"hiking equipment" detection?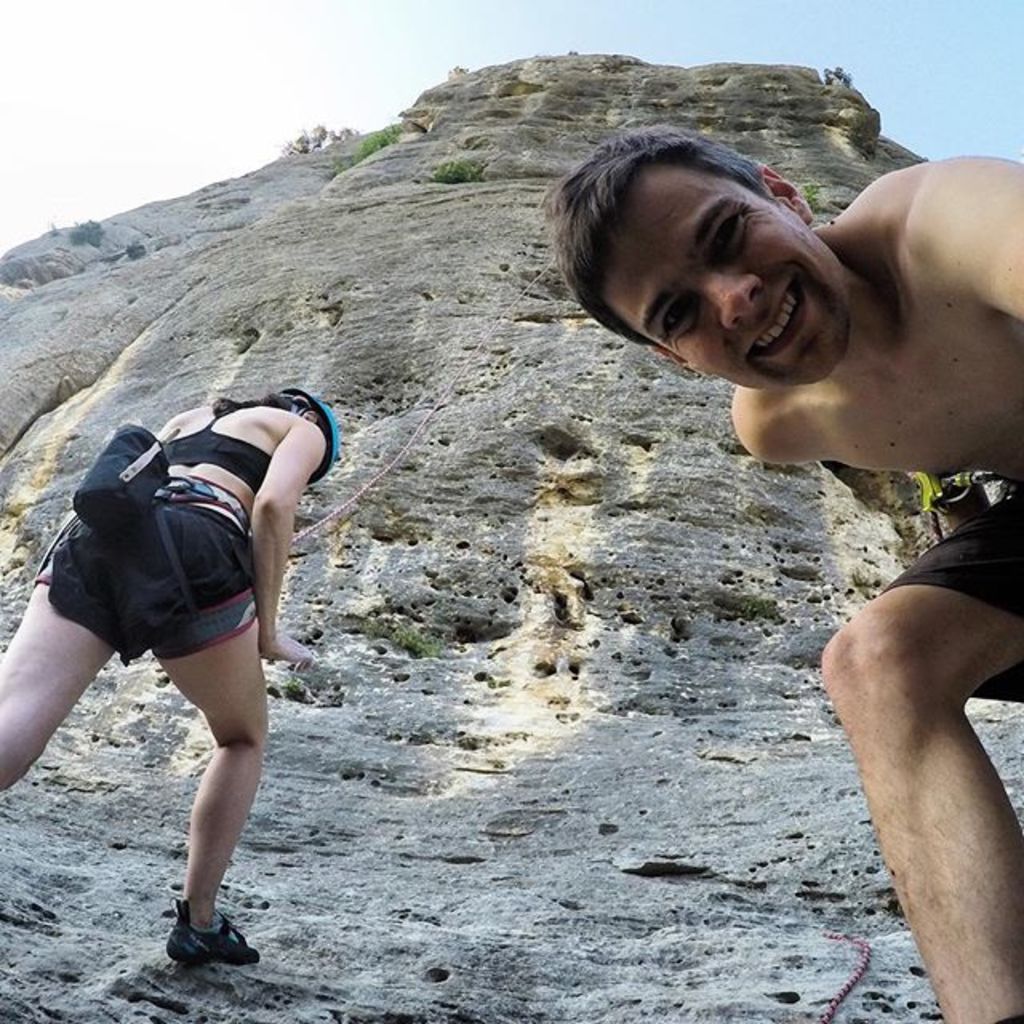
(x1=282, y1=389, x2=339, y2=482)
